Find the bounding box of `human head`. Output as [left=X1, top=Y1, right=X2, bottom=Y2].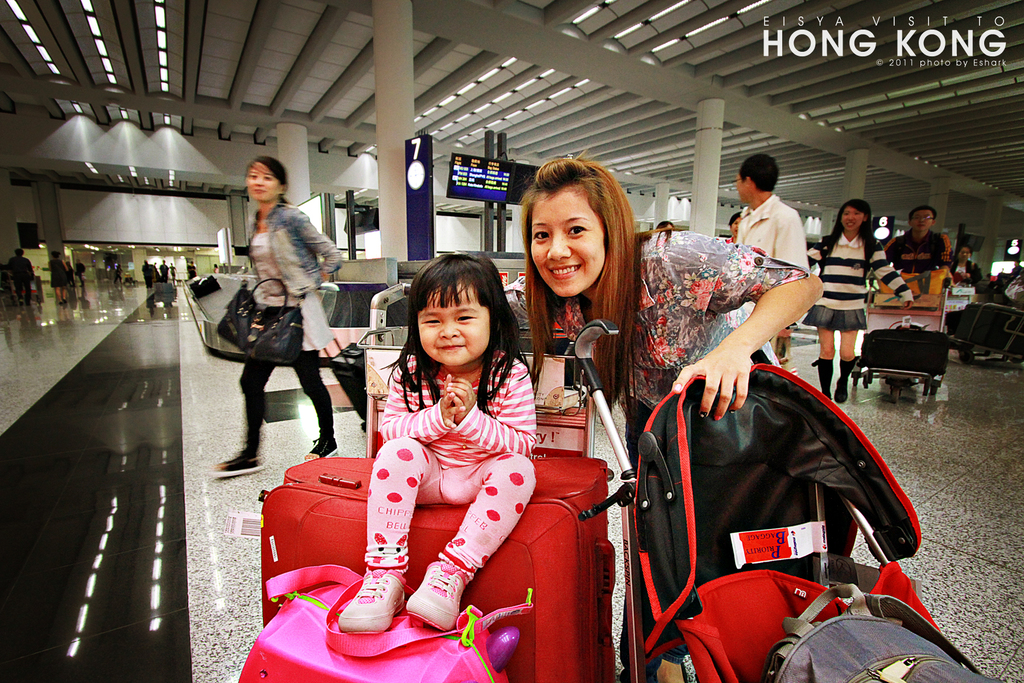
[left=244, top=156, right=289, bottom=201].
